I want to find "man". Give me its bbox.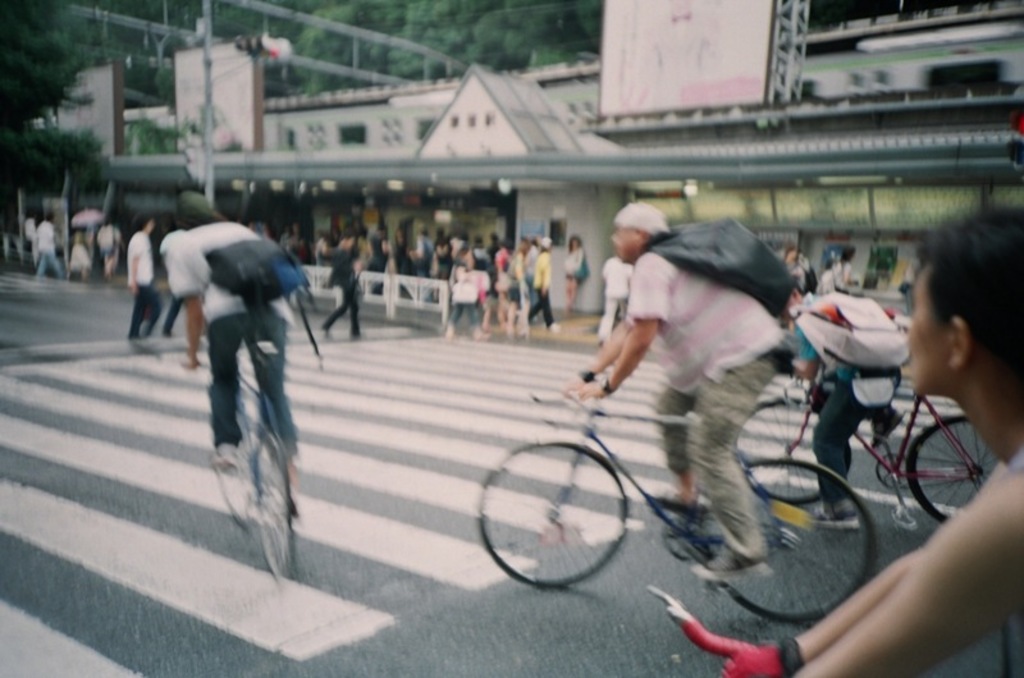
(595, 257, 634, 345).
